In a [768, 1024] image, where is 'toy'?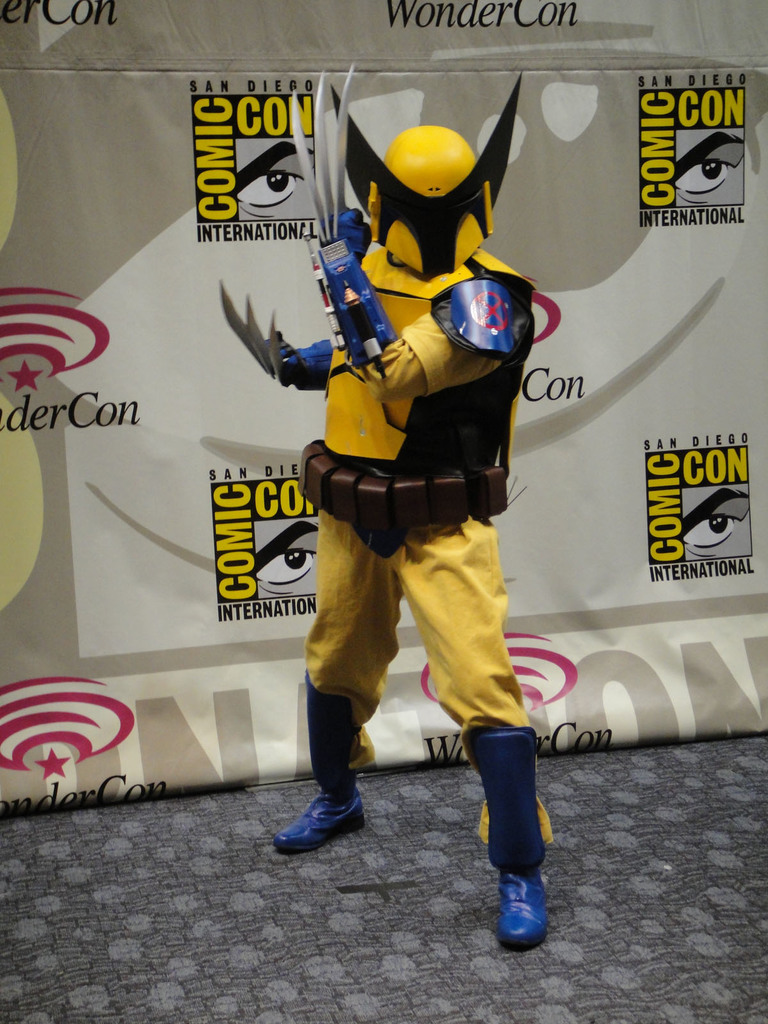
209:79:575:968.
